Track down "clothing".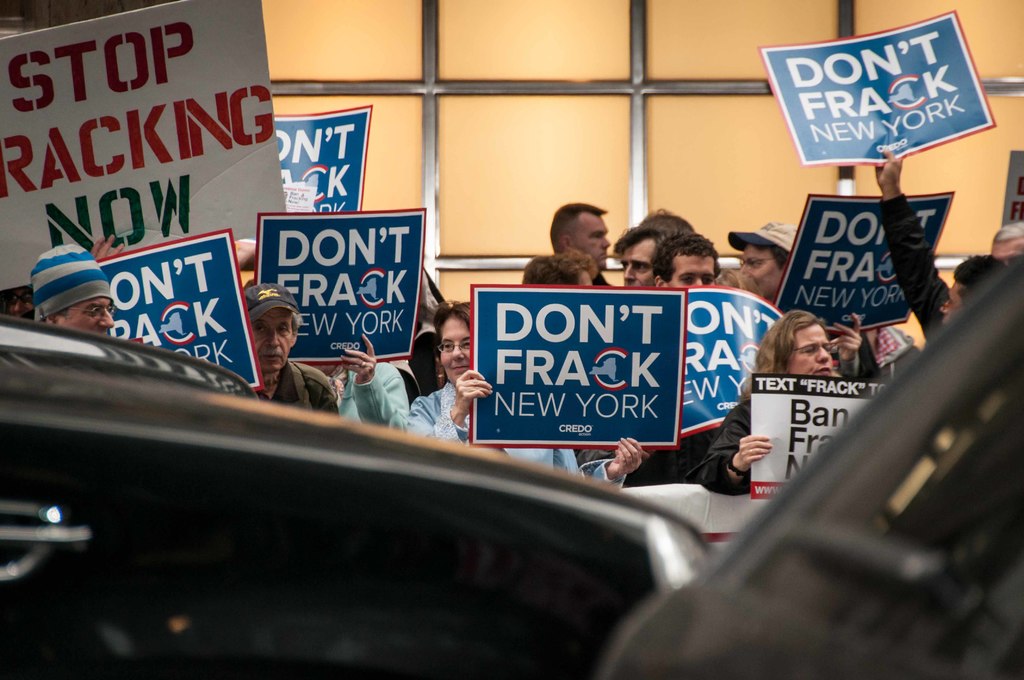
Tracked to <region>628, 421, 725, 490</region>.
